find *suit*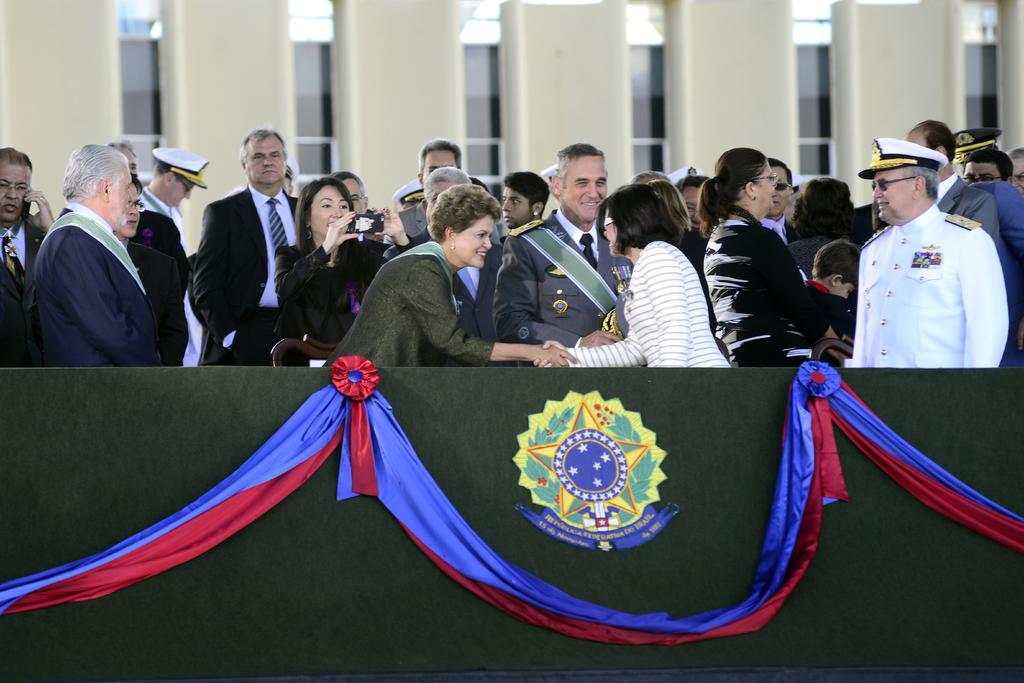
765:215:806:248
